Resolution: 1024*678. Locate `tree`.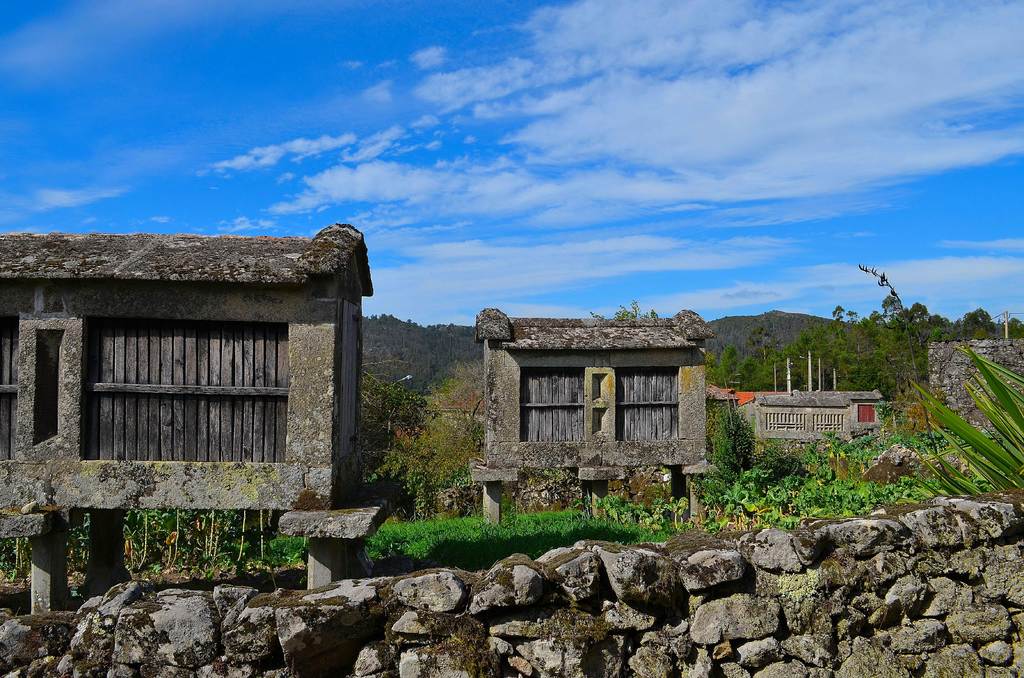
box=[718, 339, 740, 381].
